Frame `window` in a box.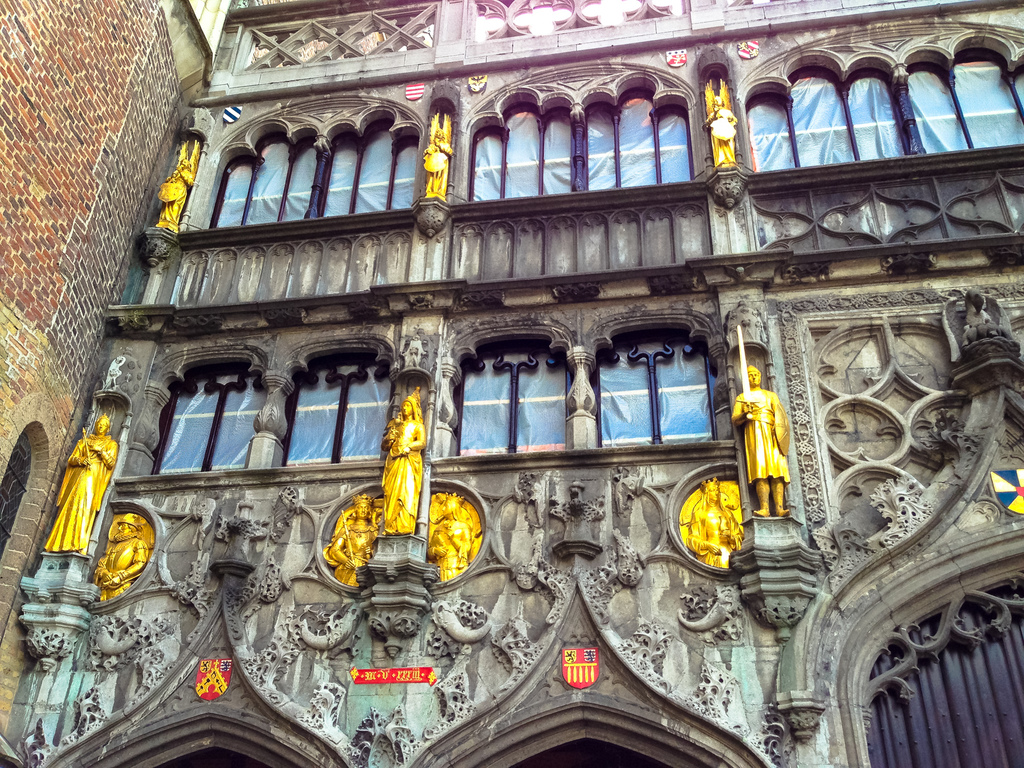
crop(747, 30, 1023, 175).
